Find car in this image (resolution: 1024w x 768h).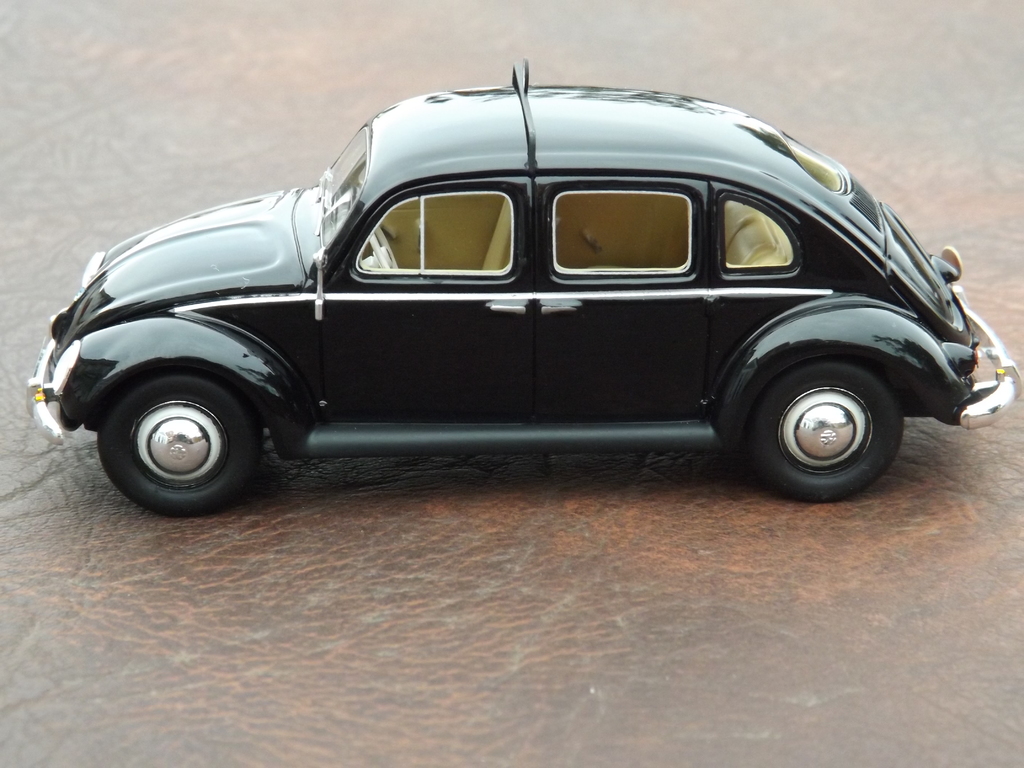
(29,56,1023,516).
